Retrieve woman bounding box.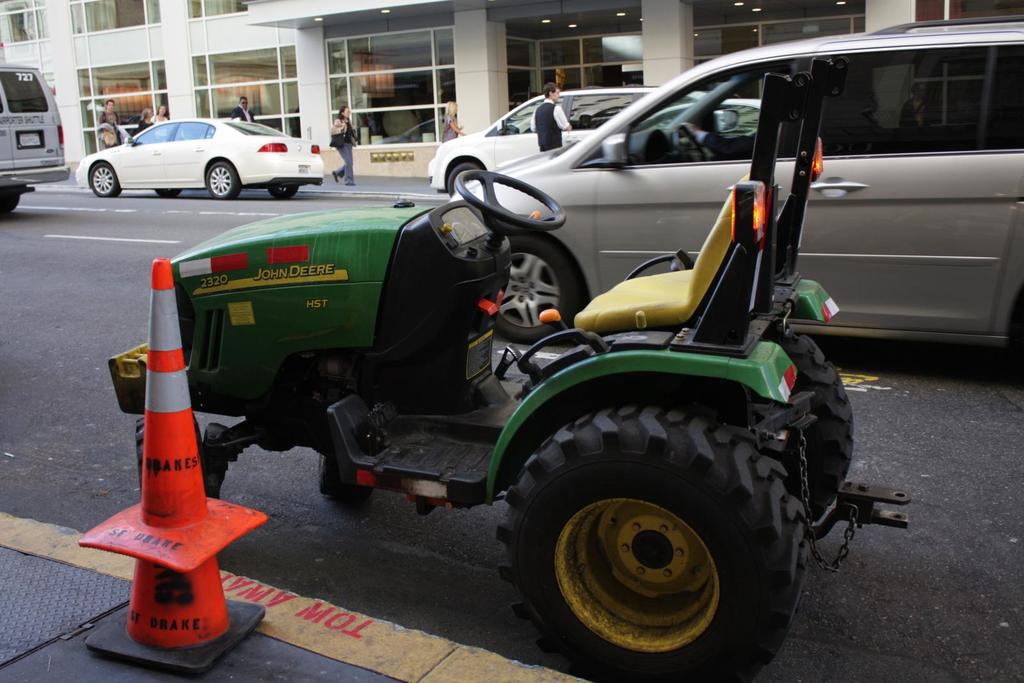
Bounding box: l=136, t=108, r=153, b=134.
